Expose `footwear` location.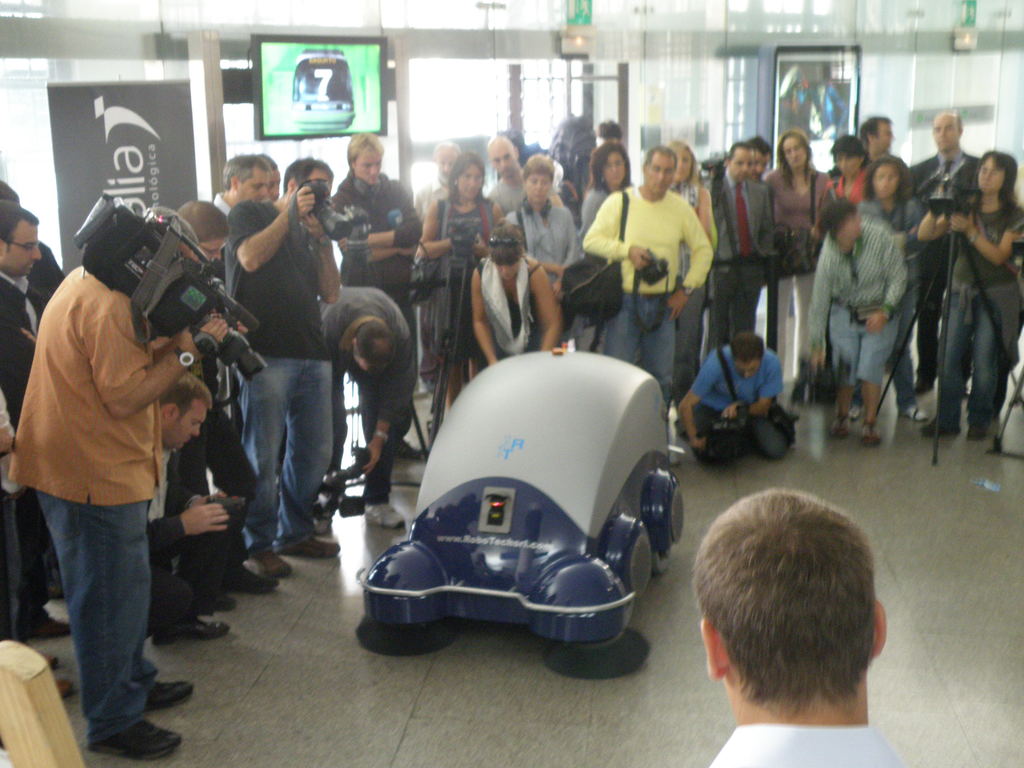
Exposed at box=[24, 607, 76, 641].
